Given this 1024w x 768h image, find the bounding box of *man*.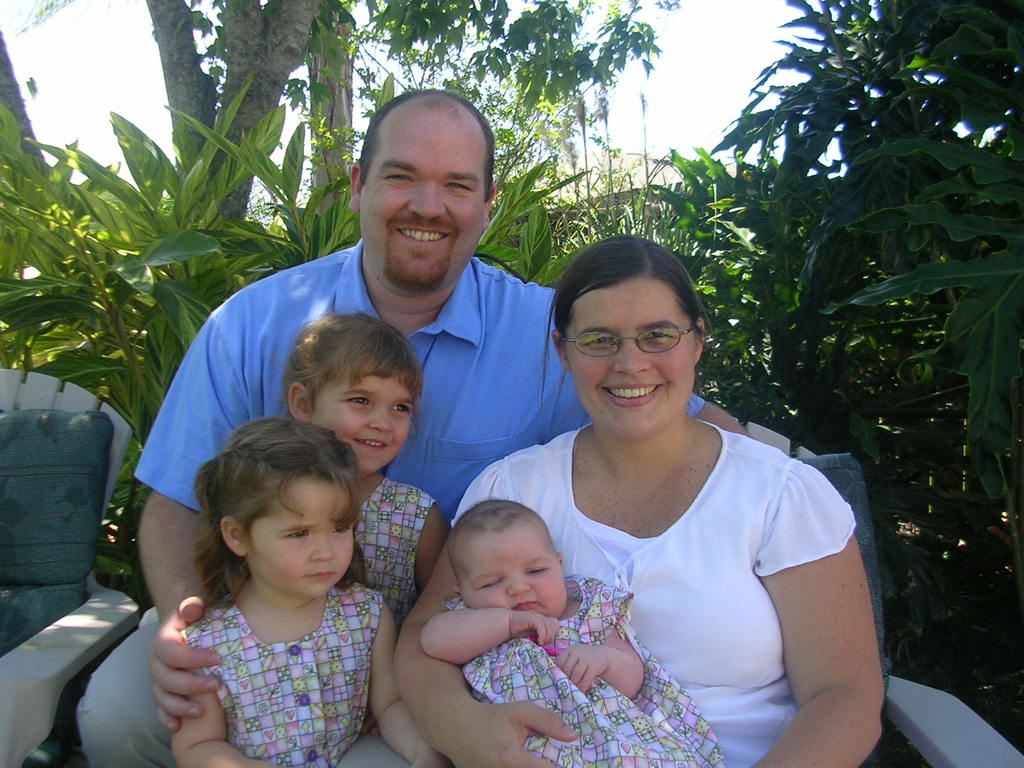
detection(72, 81, 750, 767).
